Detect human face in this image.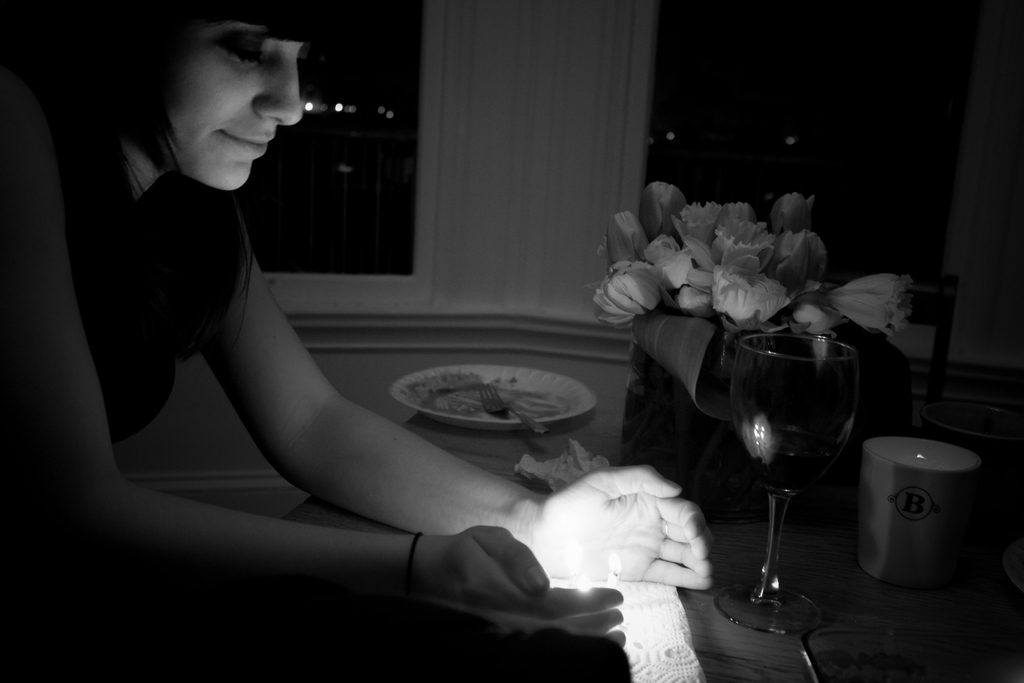
Detection: 161, 12, 300, 195.
